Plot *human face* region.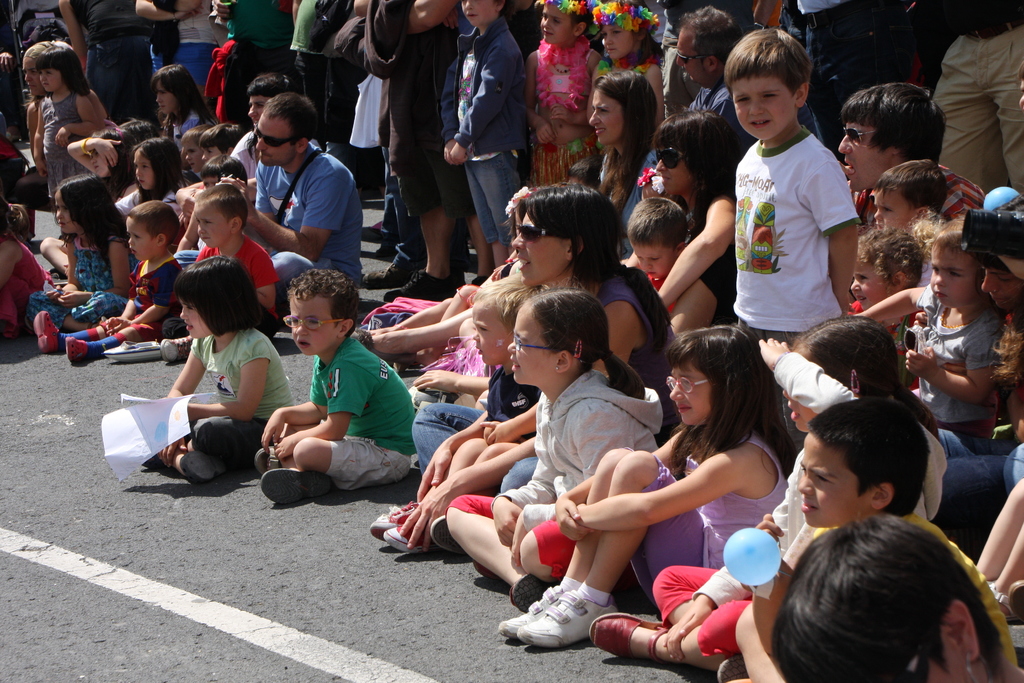
Plotted at [509, 304, 556, 384].
